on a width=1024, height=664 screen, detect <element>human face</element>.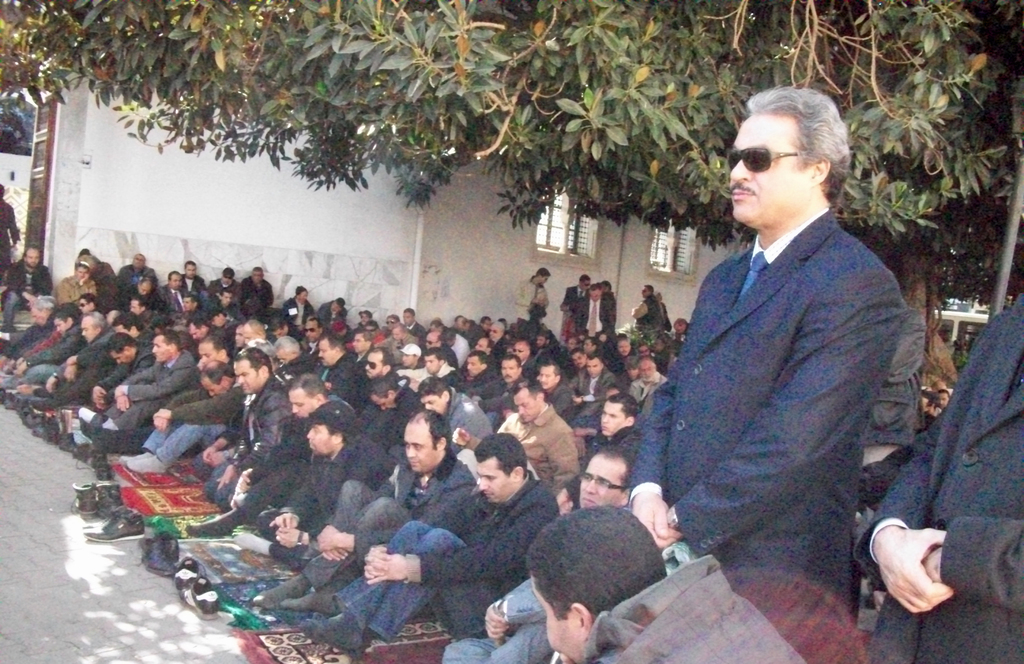
bbox=[234, 366, 260, 396].
